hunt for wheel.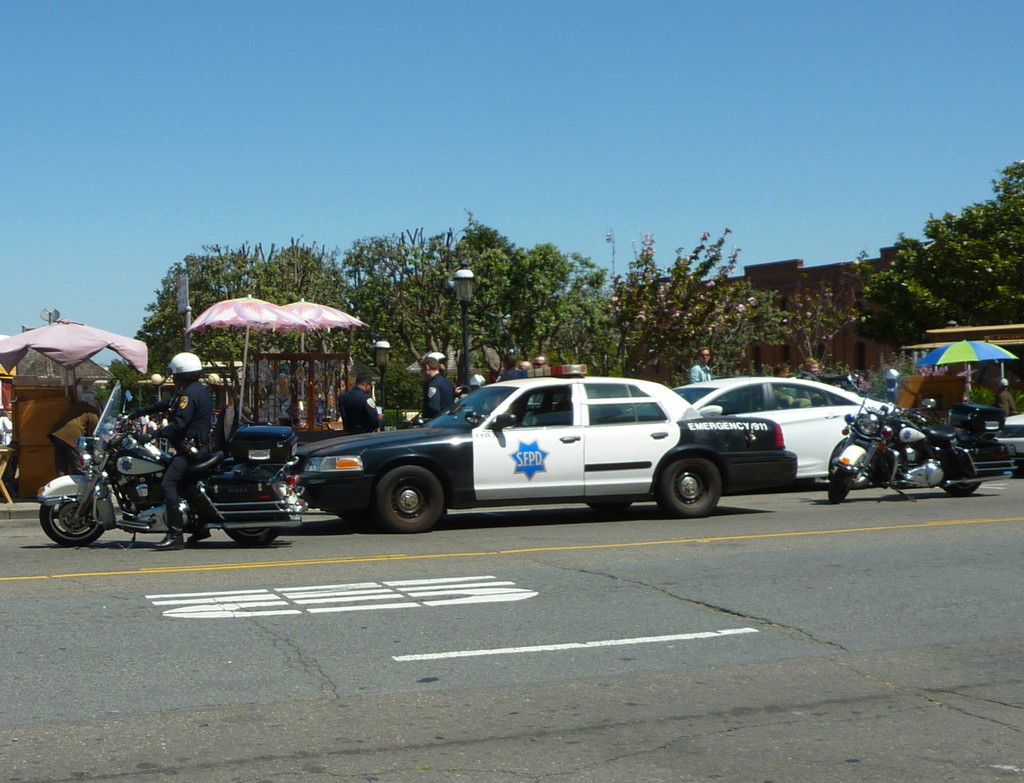
Hunted down at locate(340, 512, 365, 528).
